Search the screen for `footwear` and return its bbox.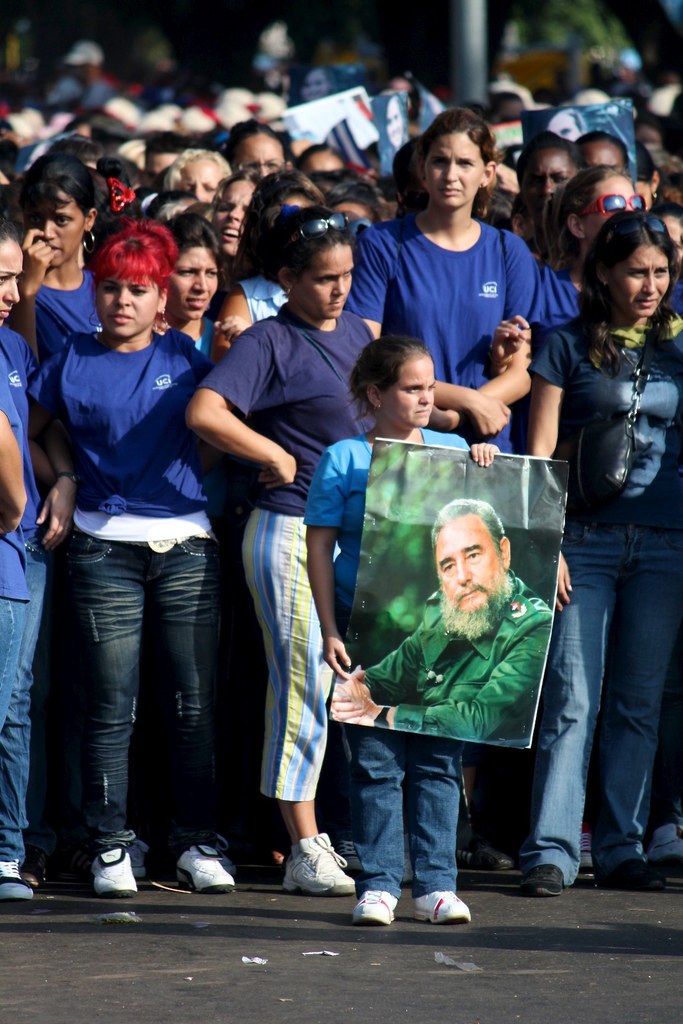
Found: 220/833/242/877.
